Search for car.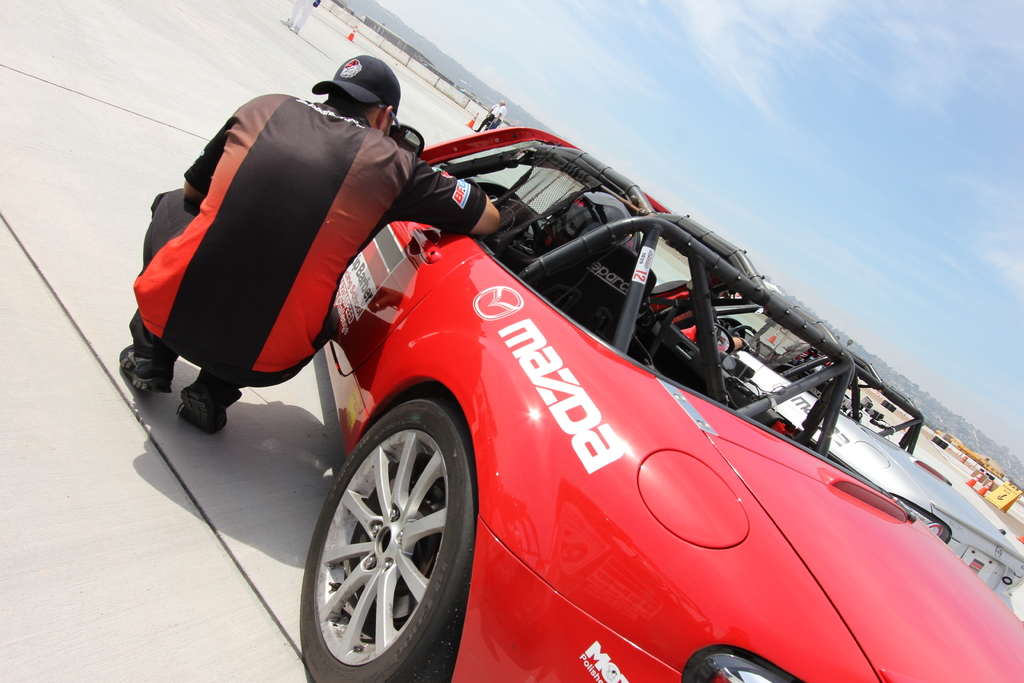
Found at select_region(304, 126, 1023, 682).
